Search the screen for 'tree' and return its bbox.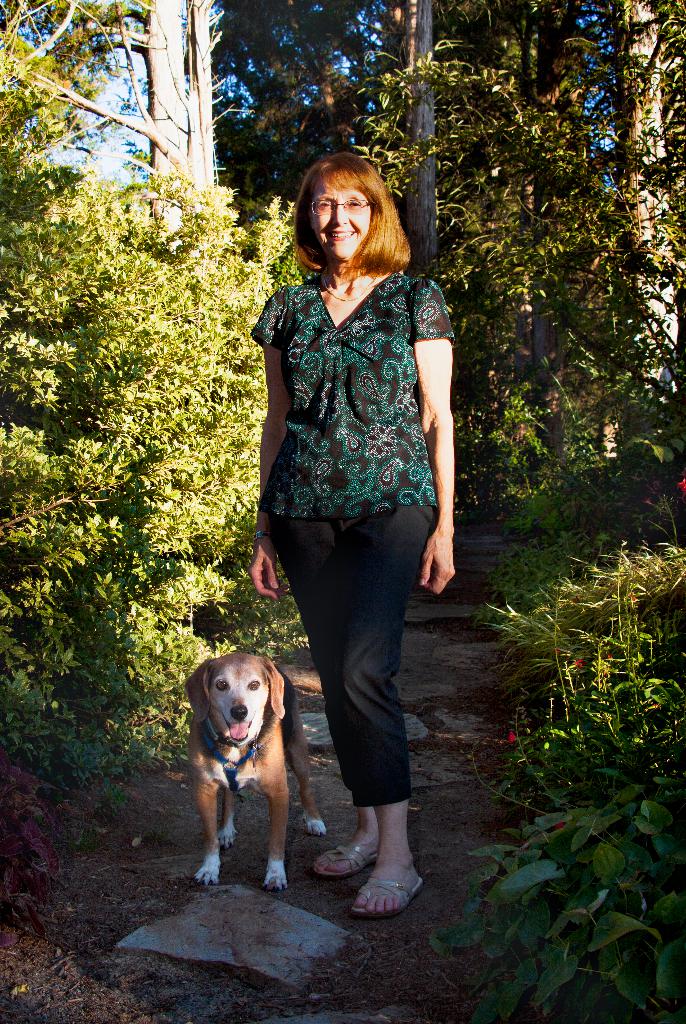
Found: x1=216 y1=0 x2=461 y2=273.
